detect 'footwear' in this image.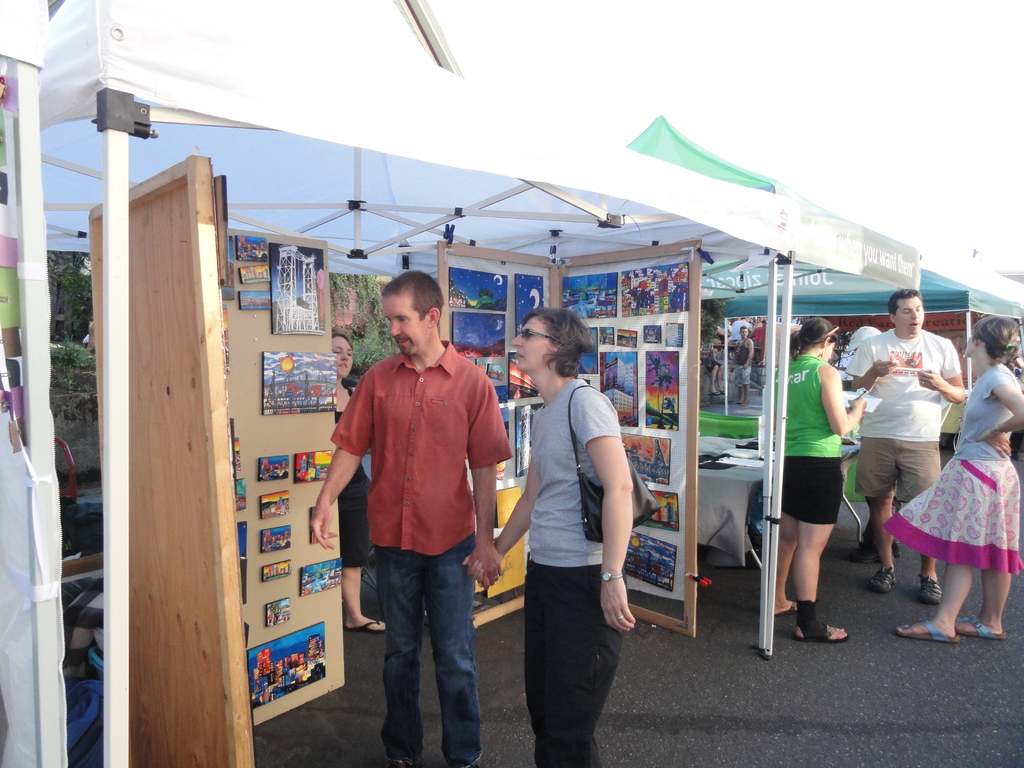
Detection: 870,564,896,595.
